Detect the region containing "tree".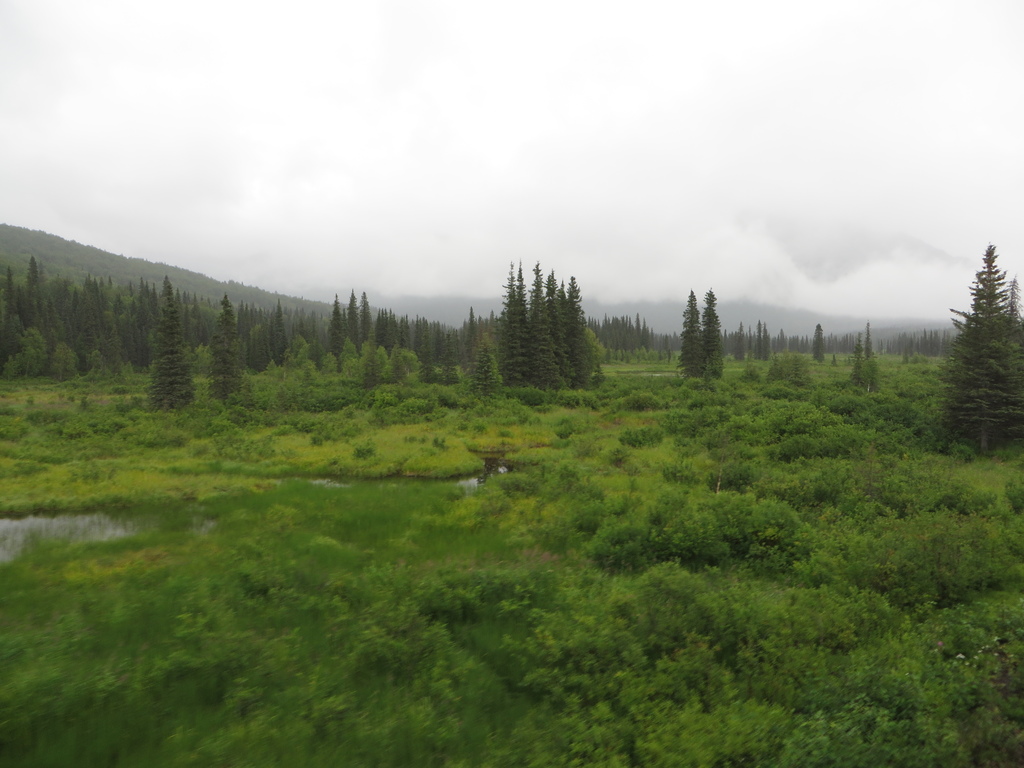
detection(734, 317, 748, 362).
